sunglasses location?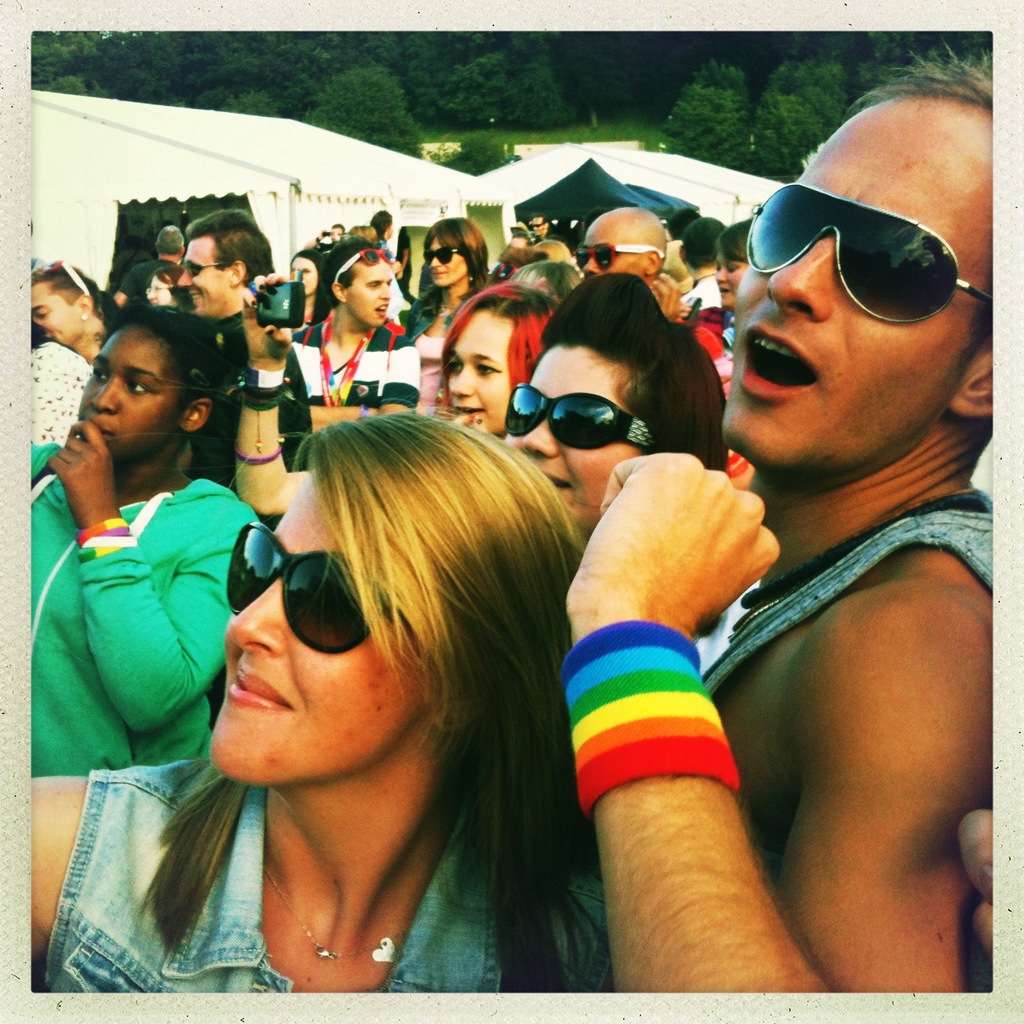
[x1=427, y1=245, x2=462, y2=265]
